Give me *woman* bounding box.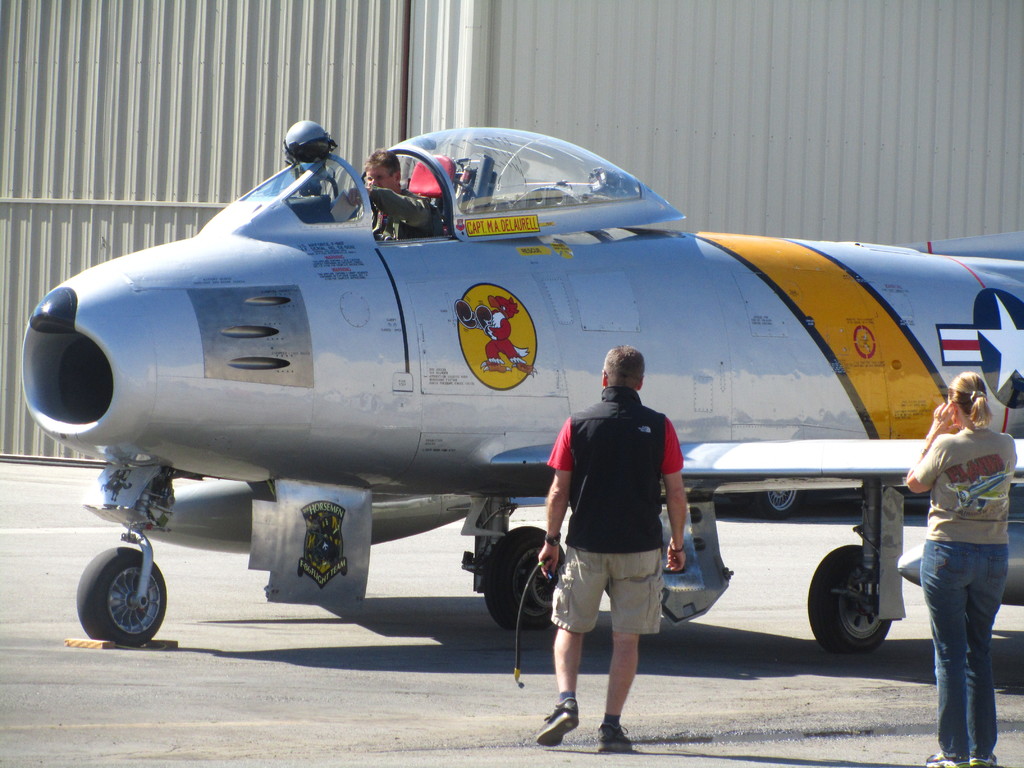
{"left": 904, "top": 351, "right": 1020, "bottom": 749}.
